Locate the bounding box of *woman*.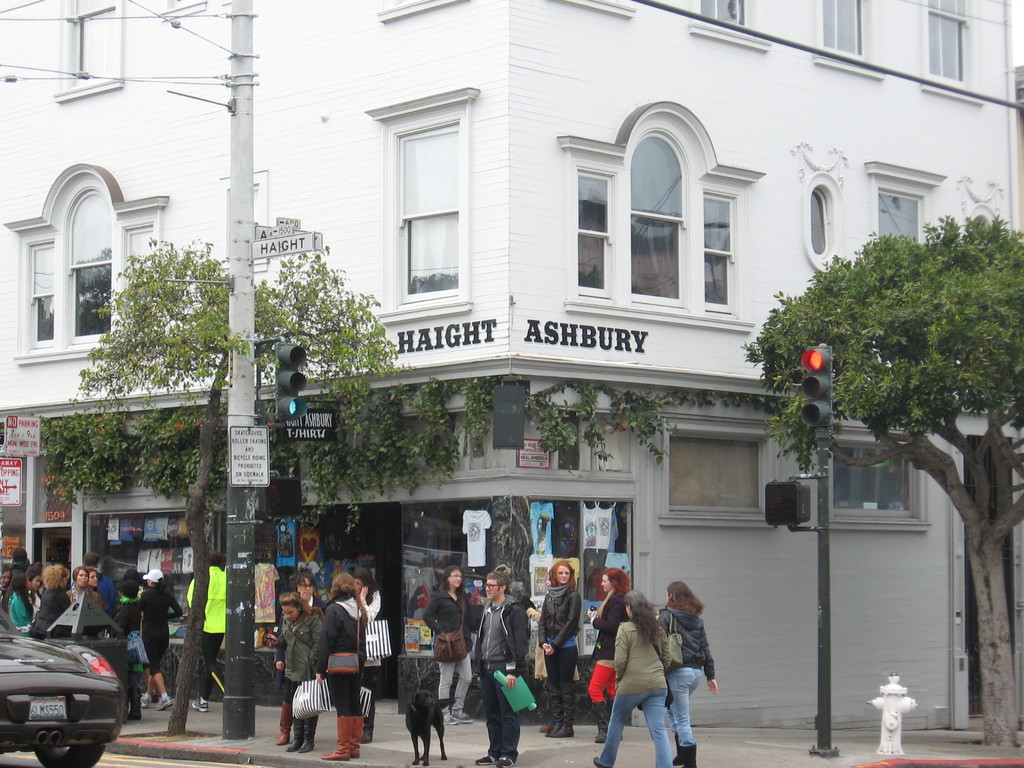
Bounding box: locate(652, 581, 719, 767).
